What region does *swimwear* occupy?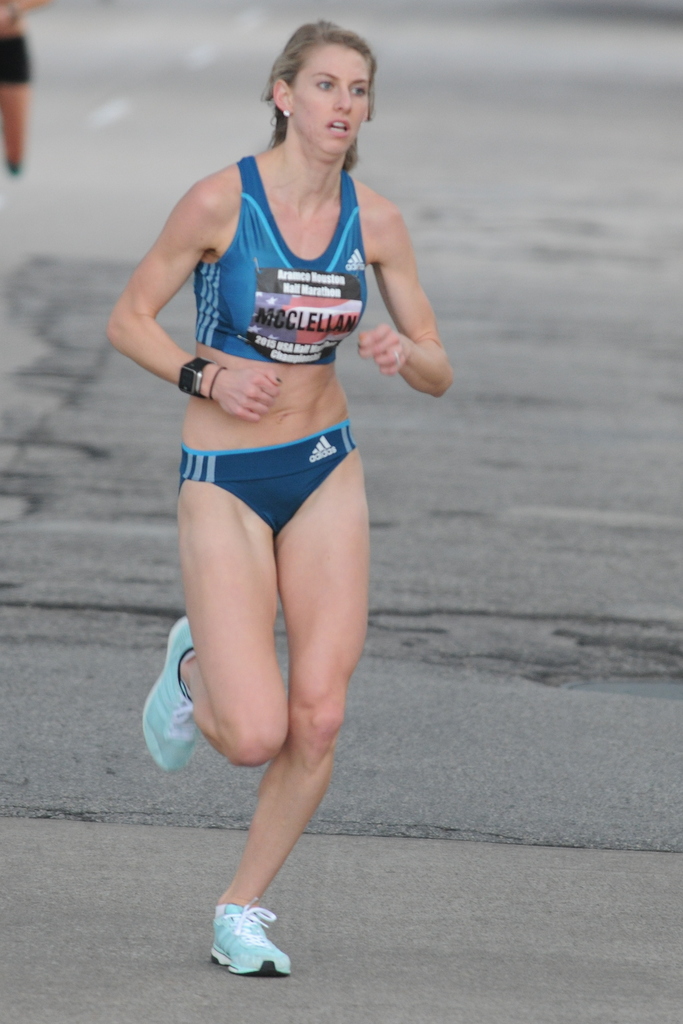
x1=177 y1=422 x2=360 y2=537.
